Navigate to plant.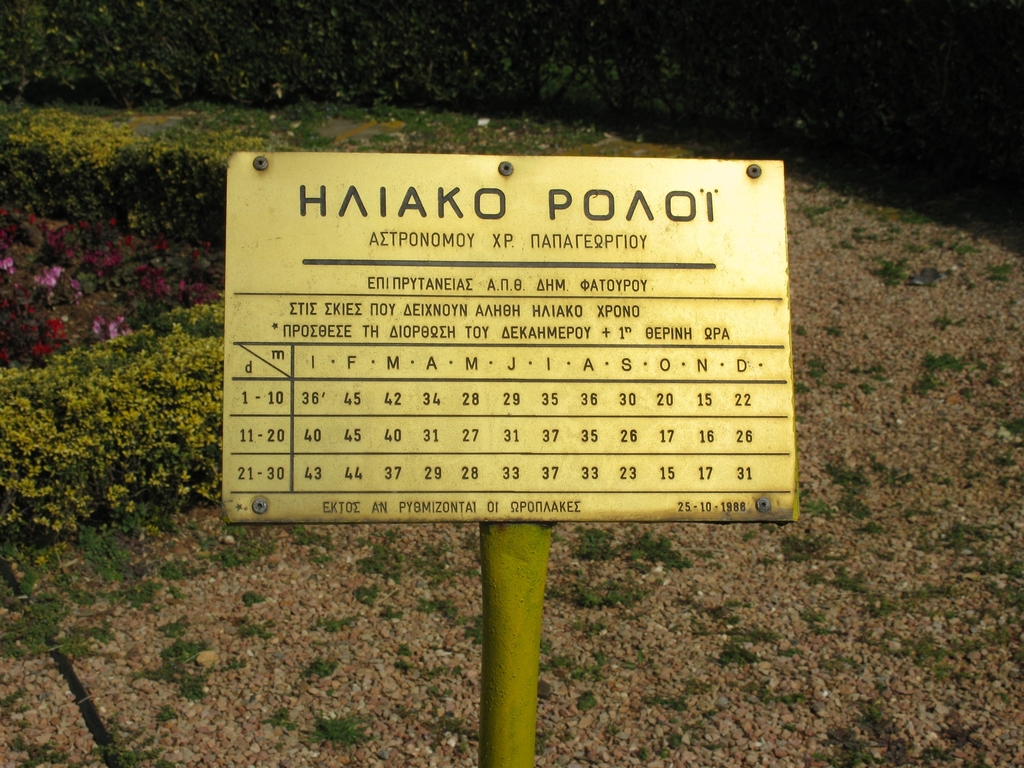
Navigation target: {"left": 0, "top": 687, "right": 17, "bottom": 703}.
